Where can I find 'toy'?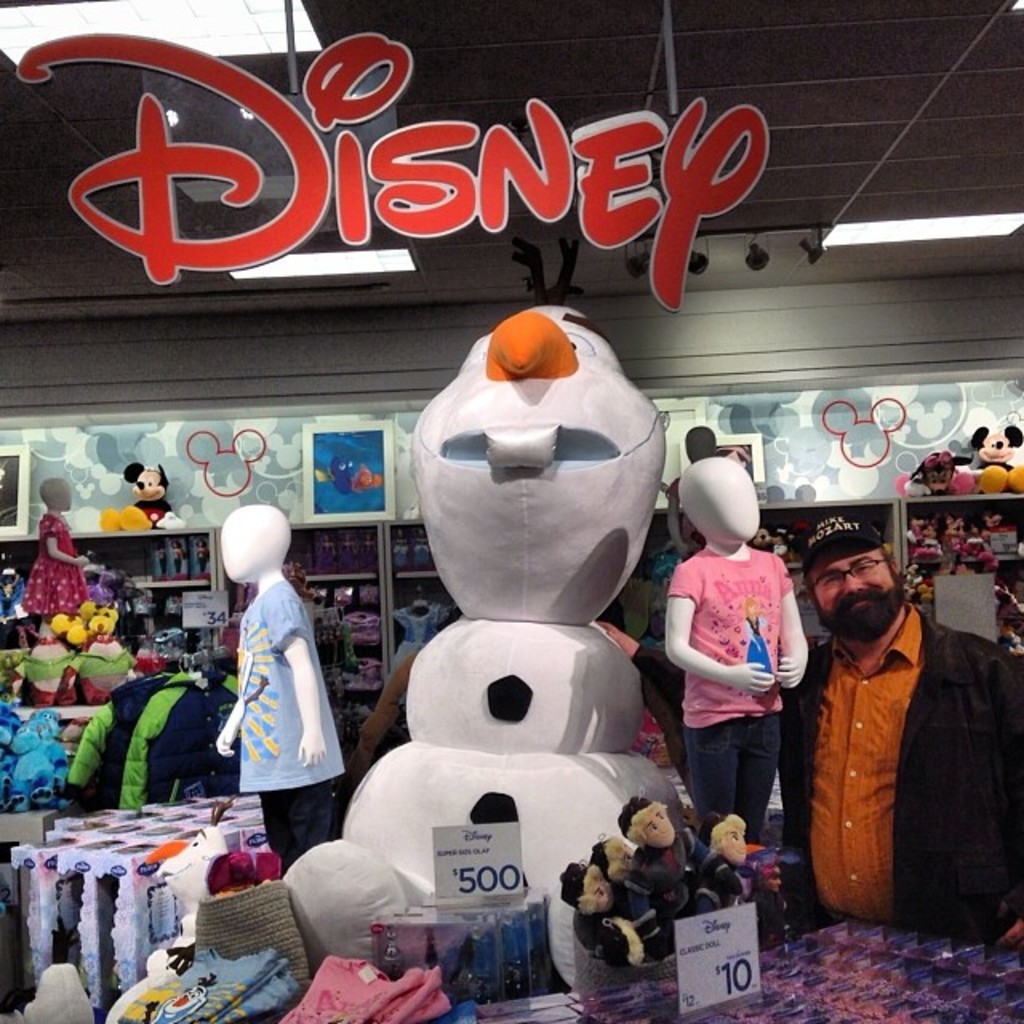
You can find it at box=[998, 619, 1022, 653].
